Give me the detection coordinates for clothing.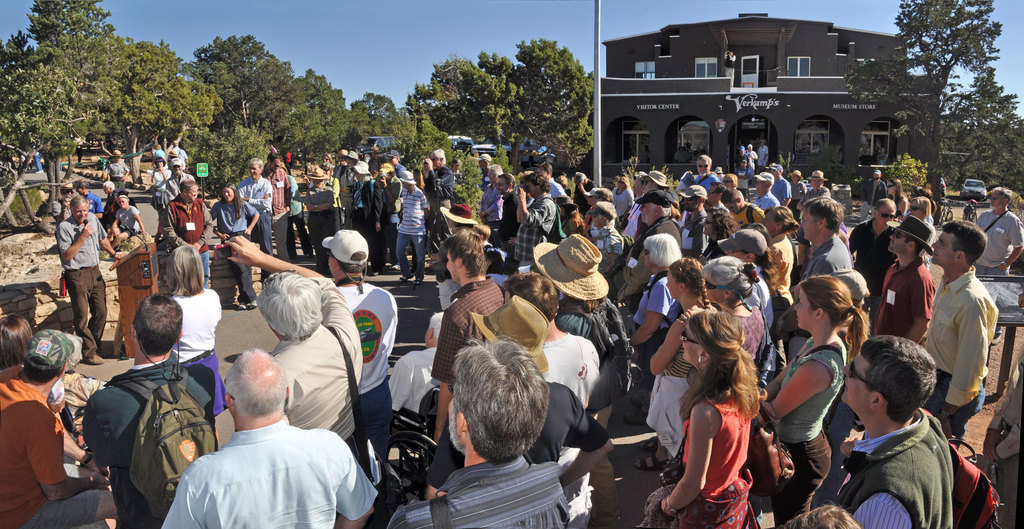
159,393,359,521.
